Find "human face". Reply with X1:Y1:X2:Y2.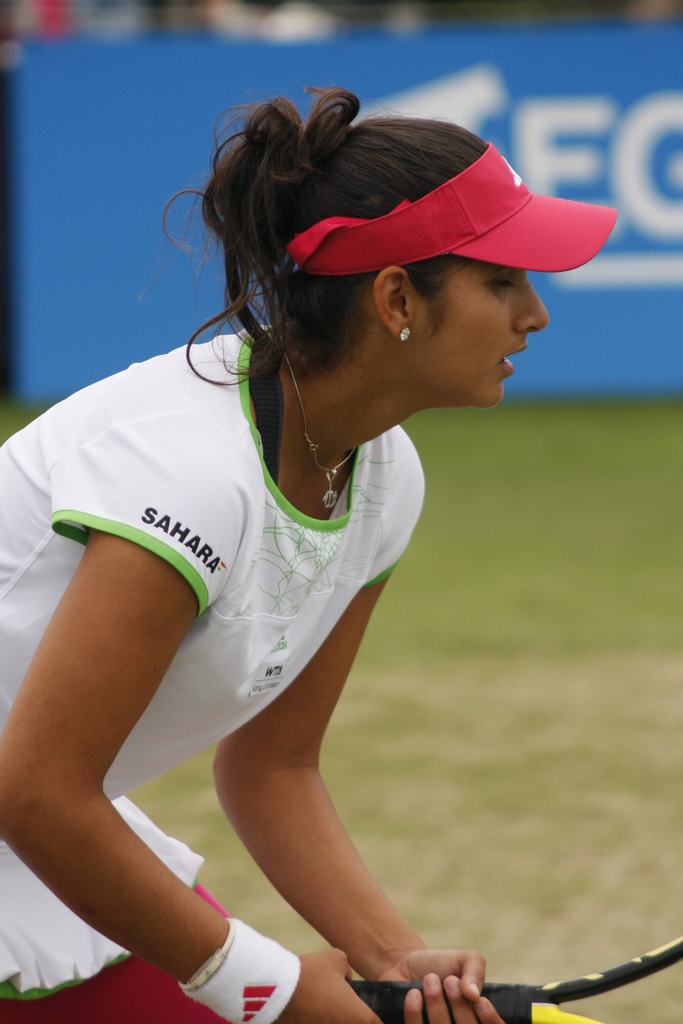
412:257:550:407.
